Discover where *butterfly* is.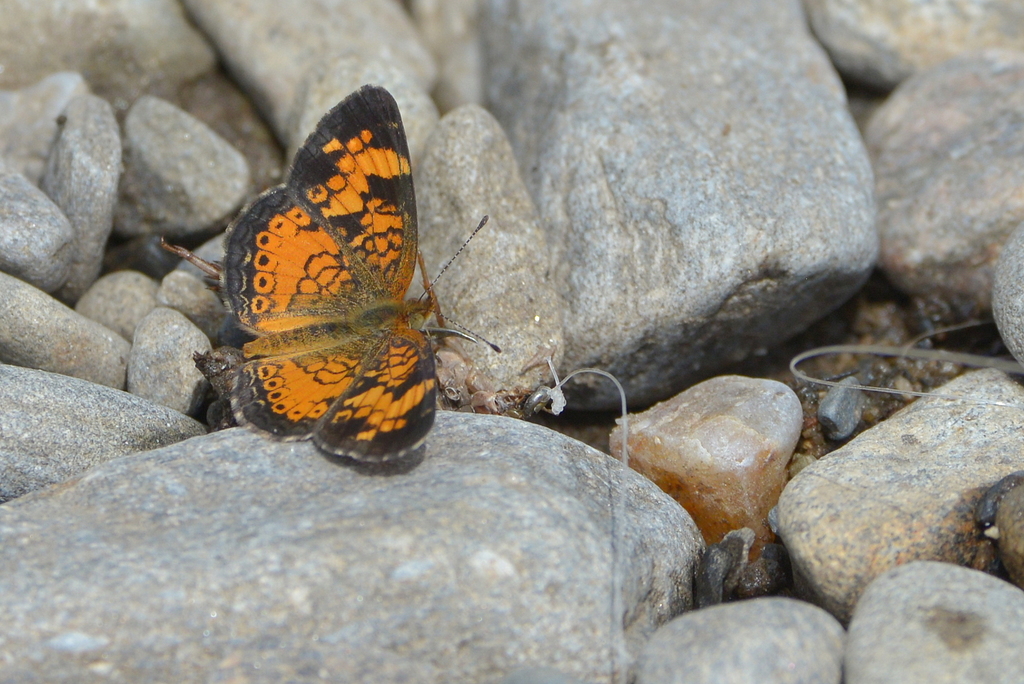
Discovered at (193, 81, 497, 463).
